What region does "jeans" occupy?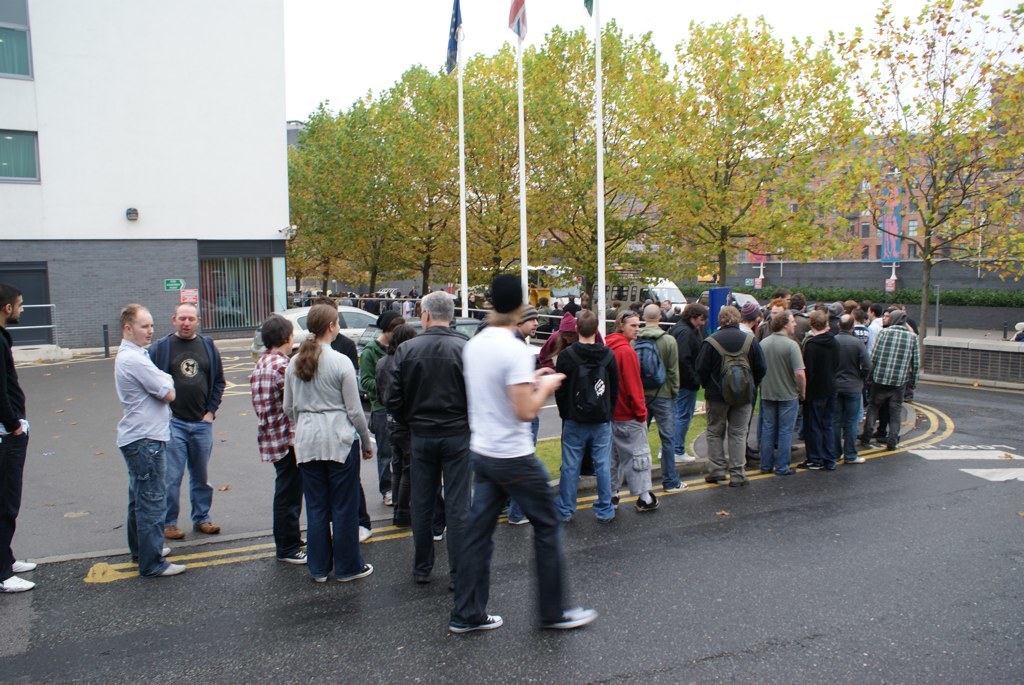
(640, 394, 678, 488).
